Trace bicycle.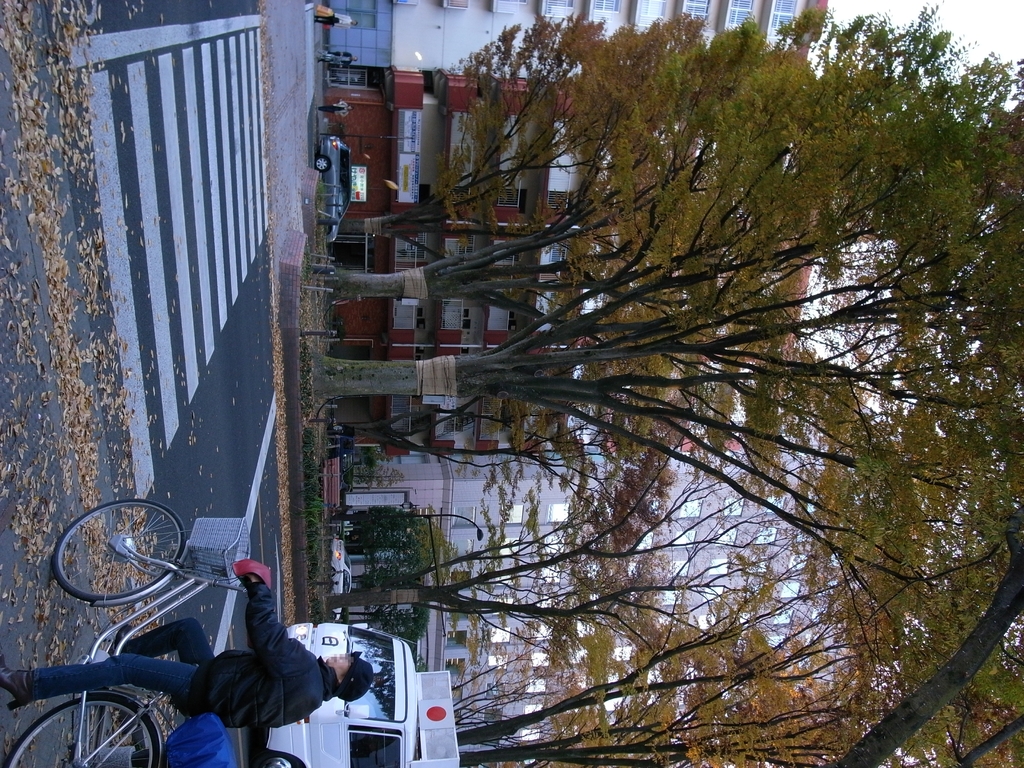
Traced to bbox=[1, 496, 261, 767].
